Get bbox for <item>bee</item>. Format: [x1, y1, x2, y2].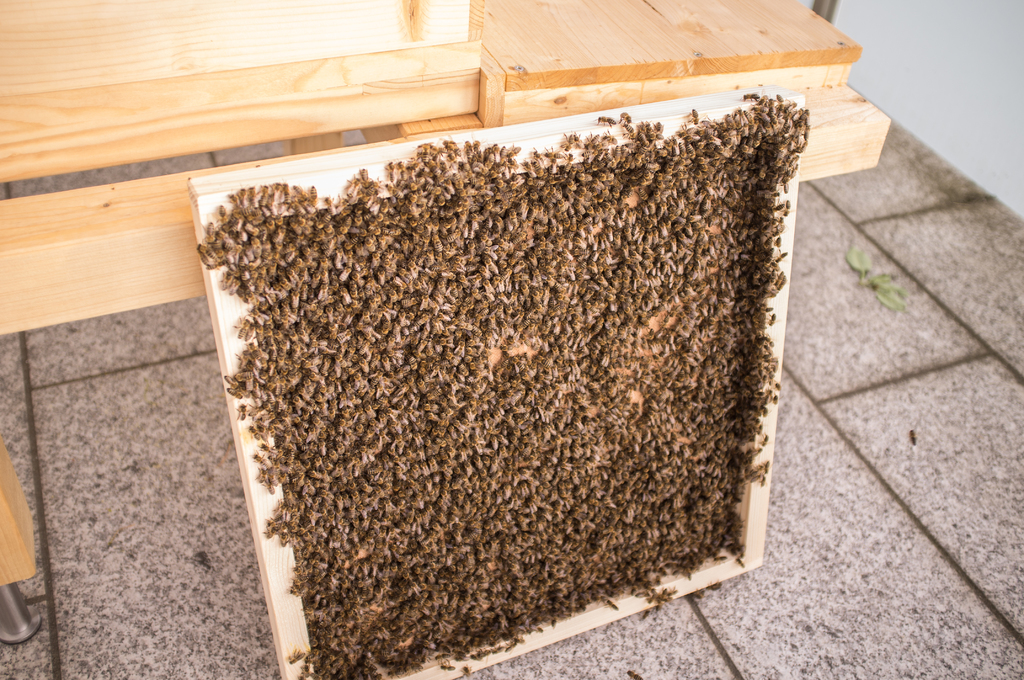
[500, 146, 507, 163].
